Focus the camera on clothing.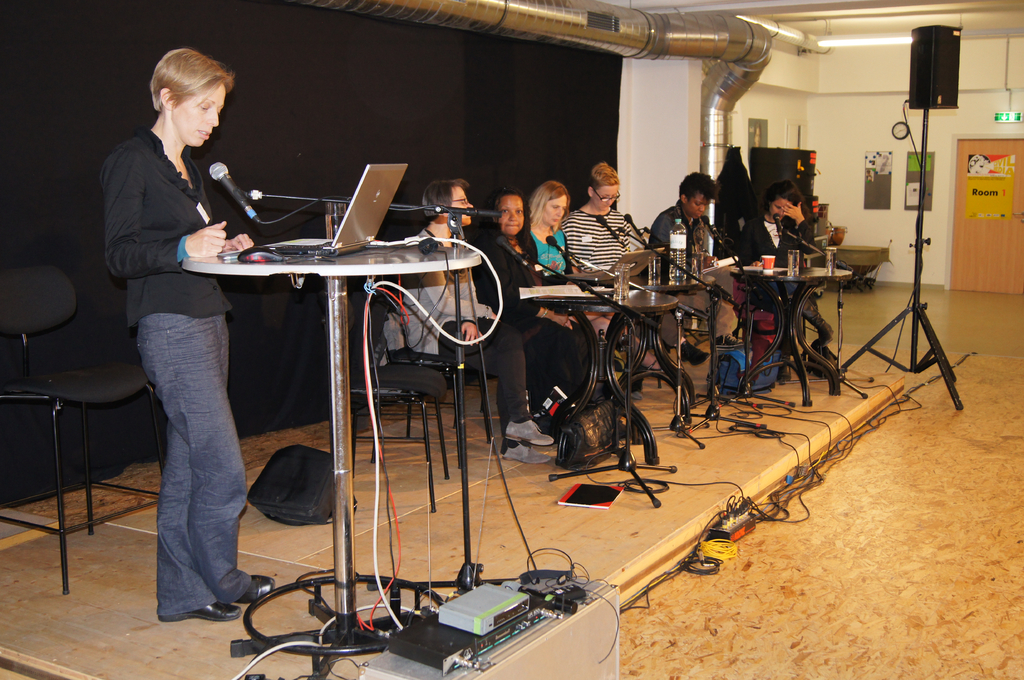
Focus region: left=378, top=227, right=534, bottom=426.
